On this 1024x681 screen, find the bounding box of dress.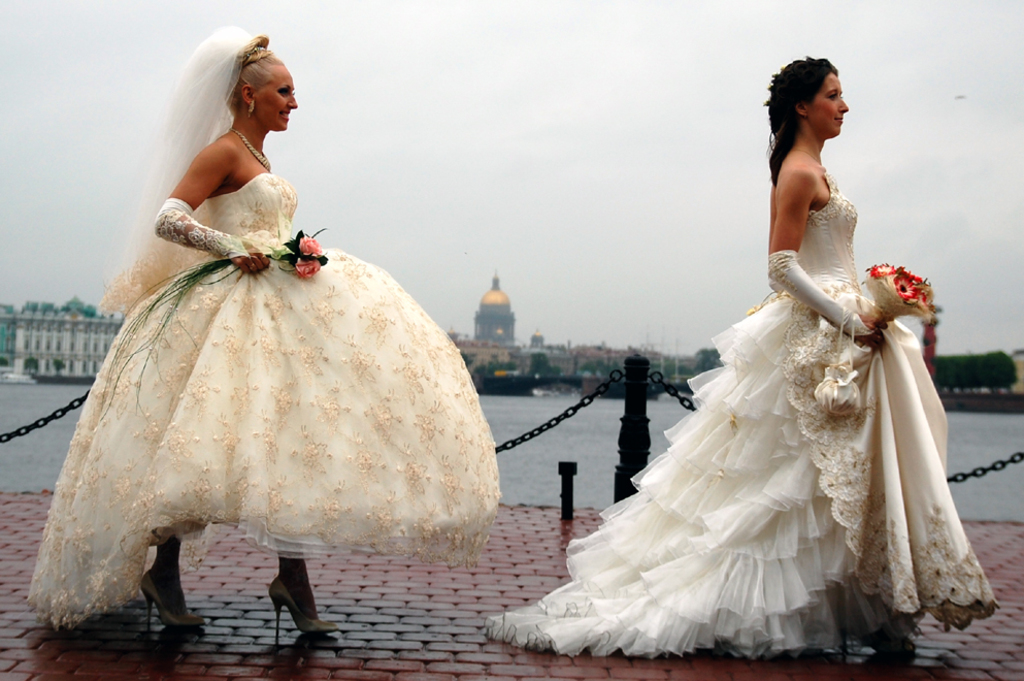
Bounding box: {"x1": 484, "y1": 169, "x2": 1001, "y2": 660}.
